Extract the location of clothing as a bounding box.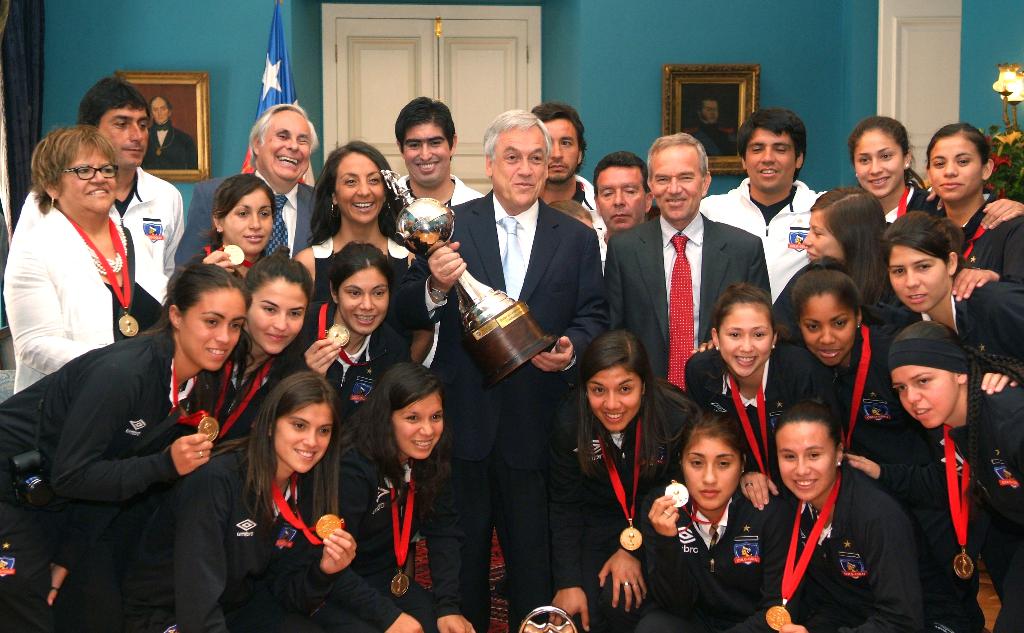
bbox=[29, 164, 191, 284].
